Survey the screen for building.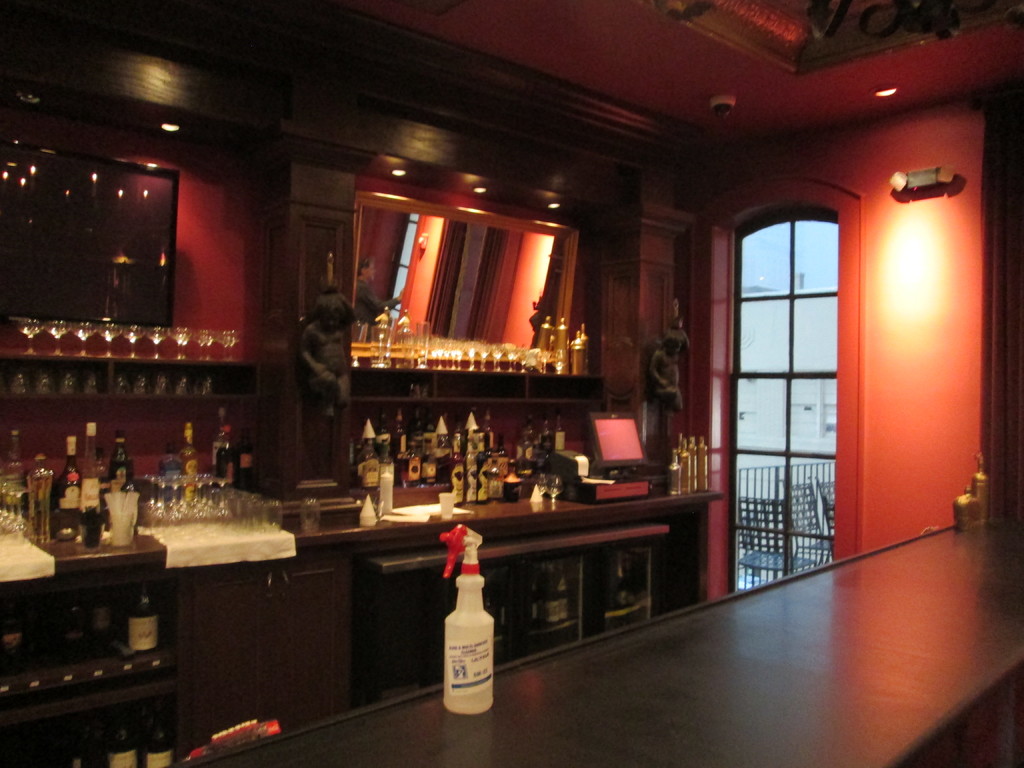
Survey found: bbox=(0, 0, 1023, 767).
